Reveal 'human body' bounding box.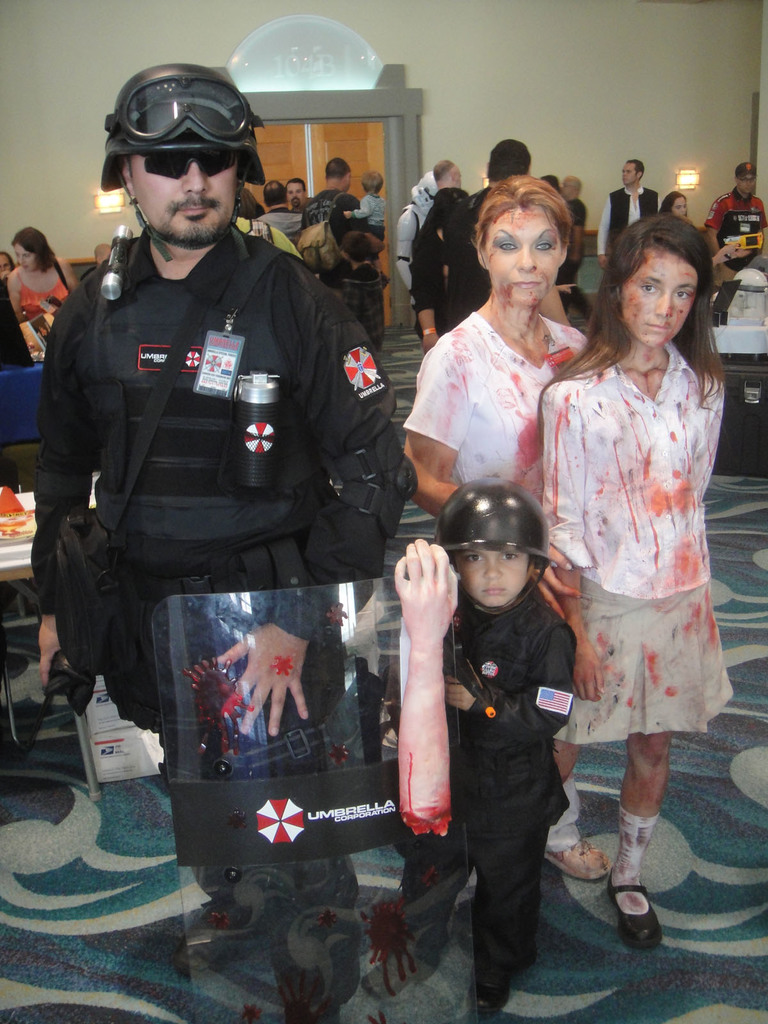
Revealed: 339,228,389,352.
